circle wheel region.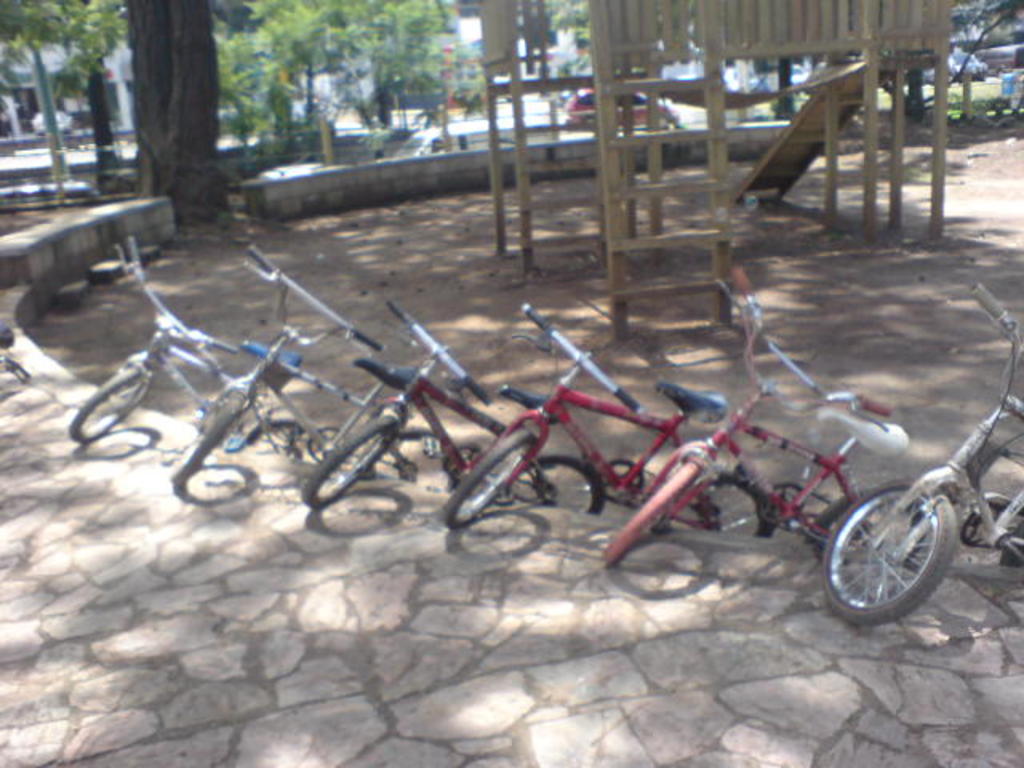
Region: box(302, 416, 402, 512).
